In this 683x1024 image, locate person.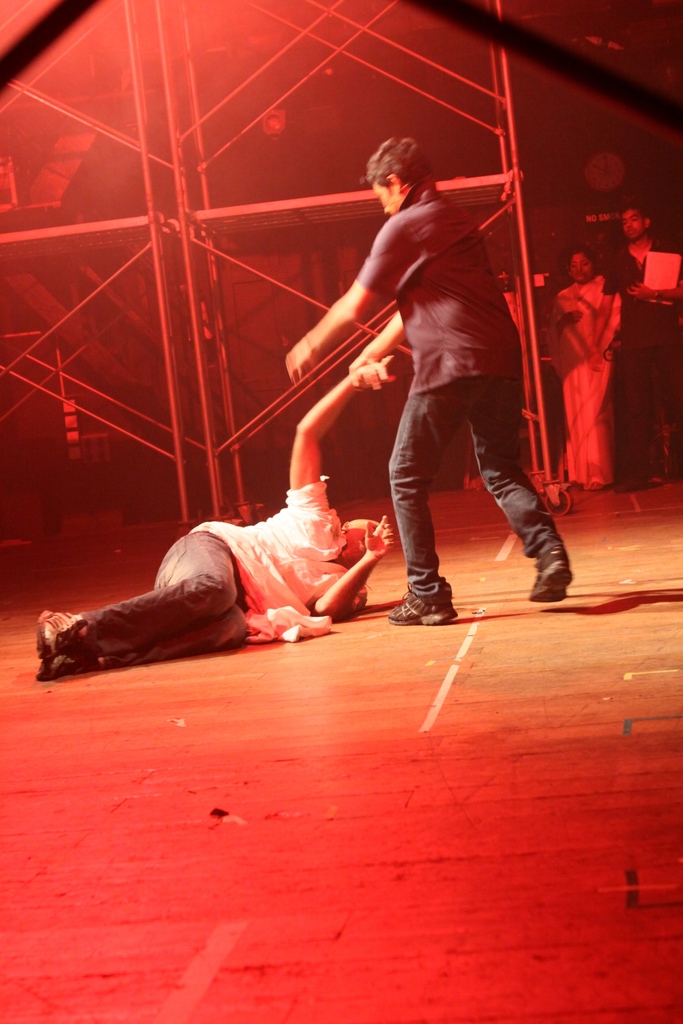
Bounding box: l=597, t=211, r=682, b=502.
